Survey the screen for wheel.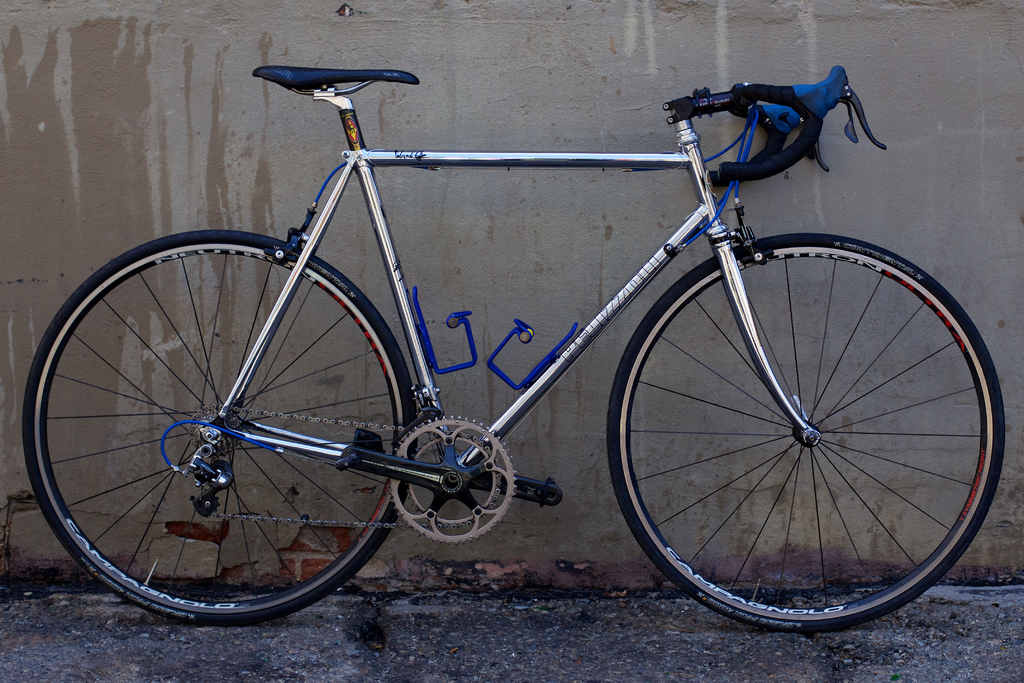
Survey found: {"left": 607, "top": 229, "right": 1009, "bottom": 632}.
